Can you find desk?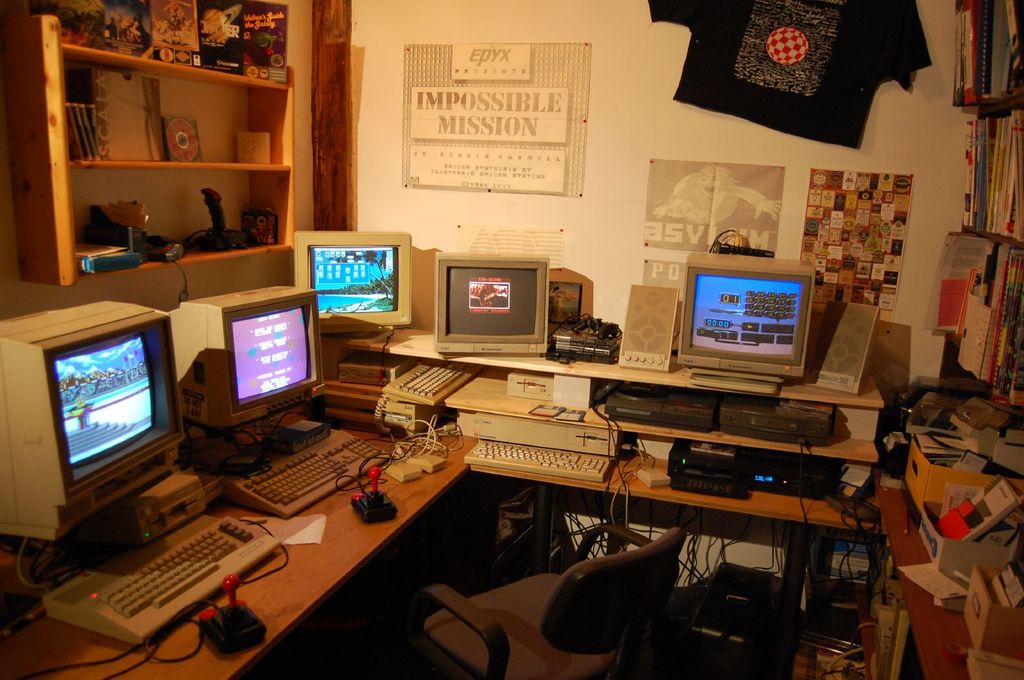
Yes, bounding box: [x1=853, y1=463, x2=1023, y2=679].
